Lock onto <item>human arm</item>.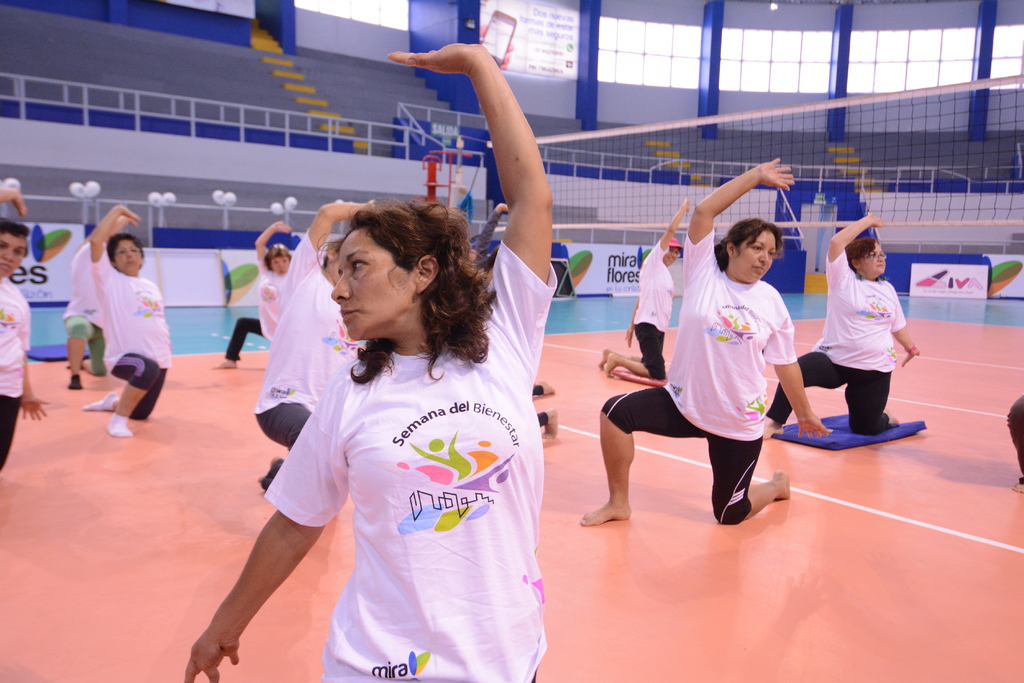
Locked: (246, 216, 292, 273).
